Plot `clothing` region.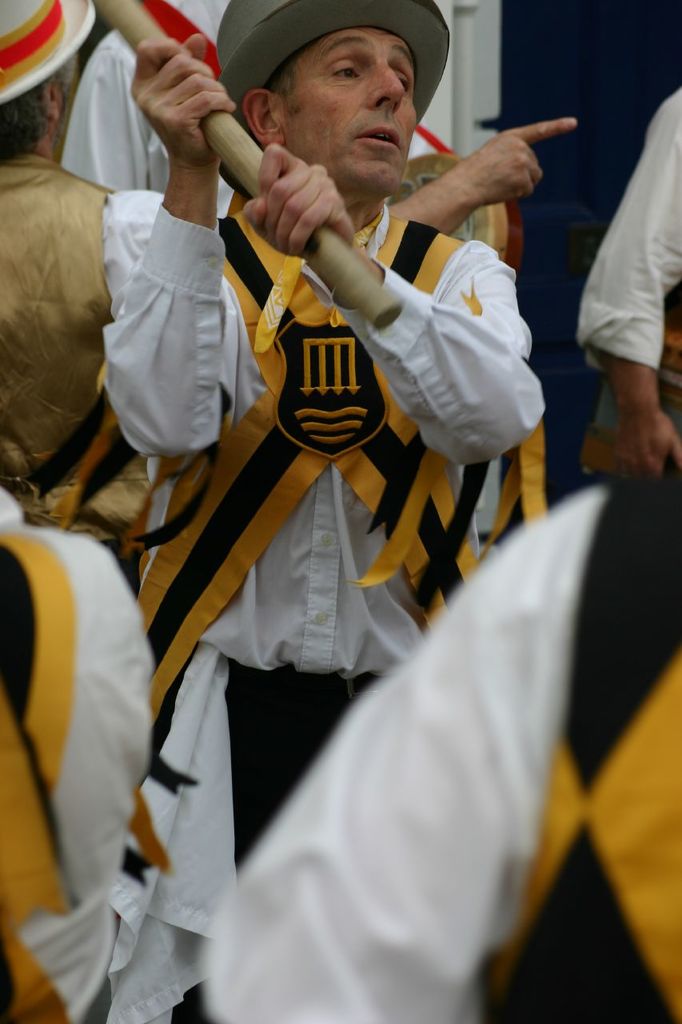
Plotted at bbox=[0, 490, 154, 1023].
